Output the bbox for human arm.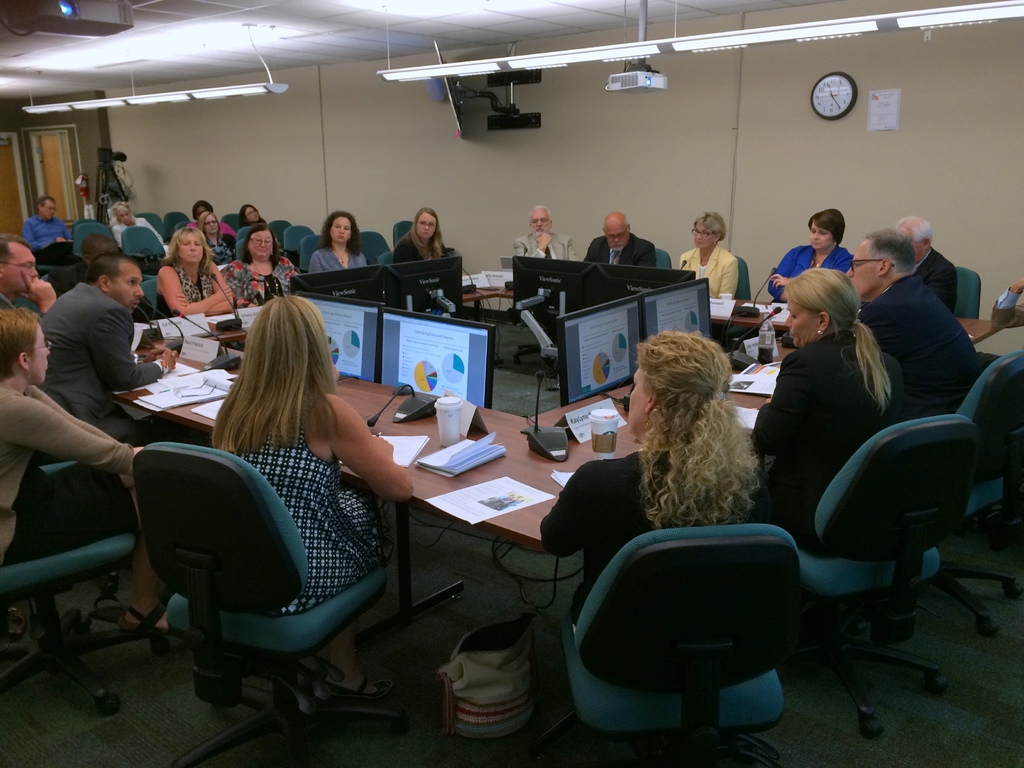
bbox(20, 219, 63, 252).
